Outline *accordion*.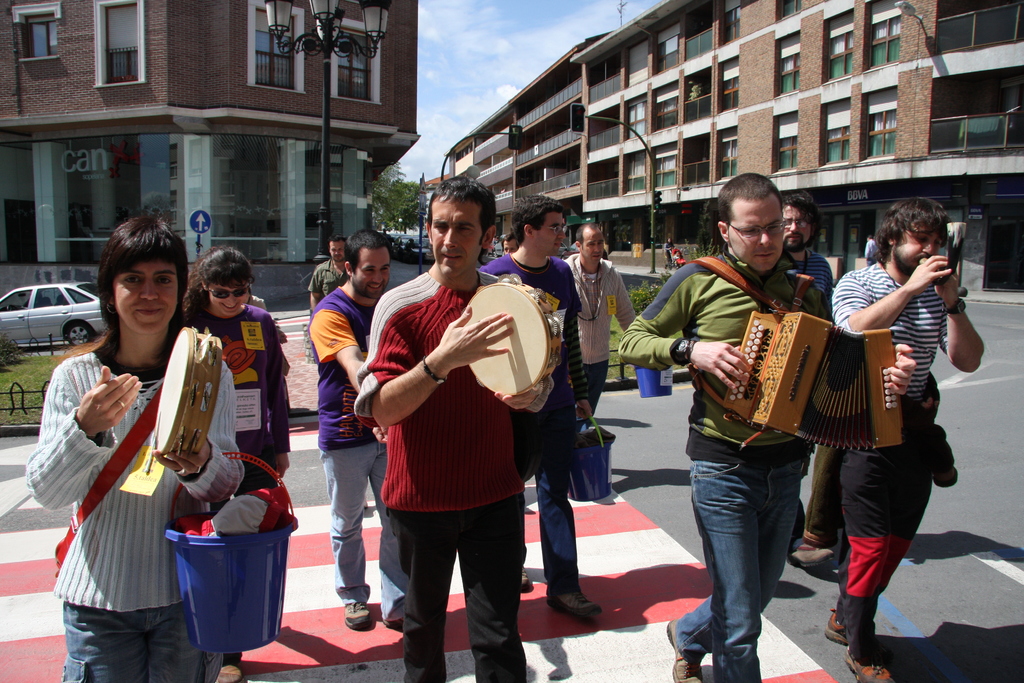
Outline: 709 286 928 455.
